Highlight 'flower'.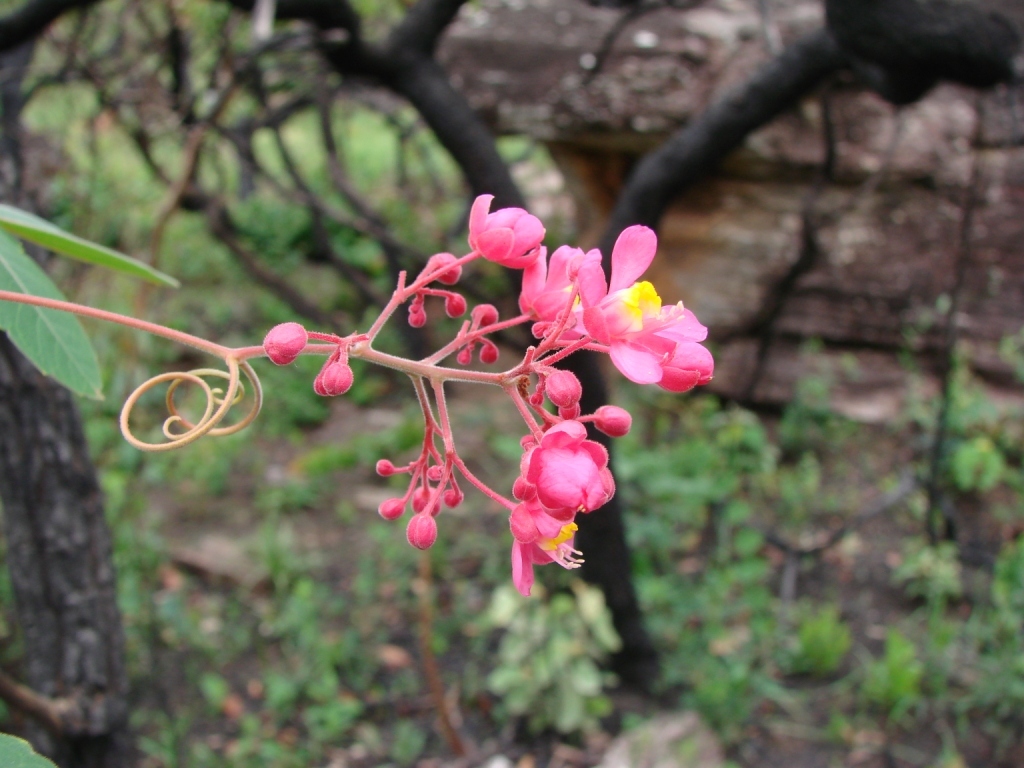
Highlighted region: <region>511, 501, 587, 597</region>.
